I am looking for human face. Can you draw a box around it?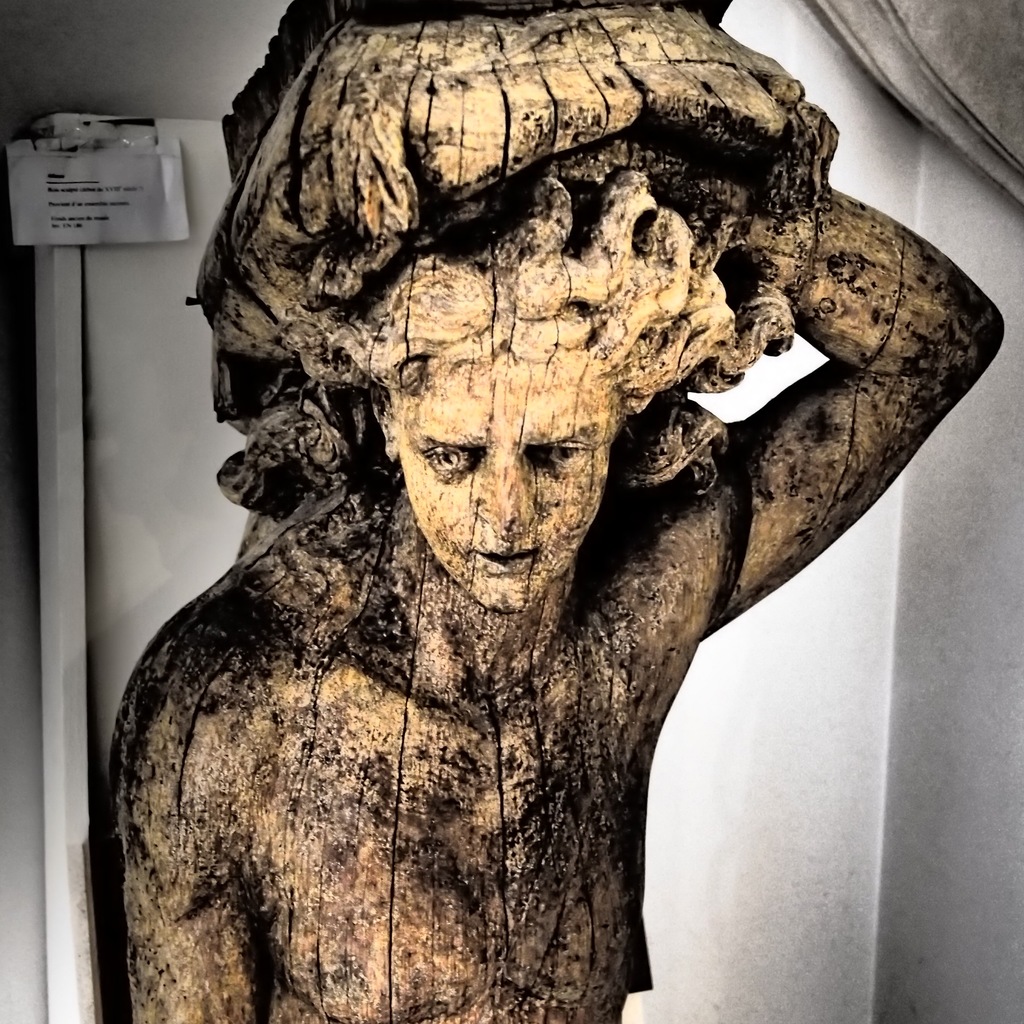
Sure, the bounding box is locate(400, 355, 618, 609).
